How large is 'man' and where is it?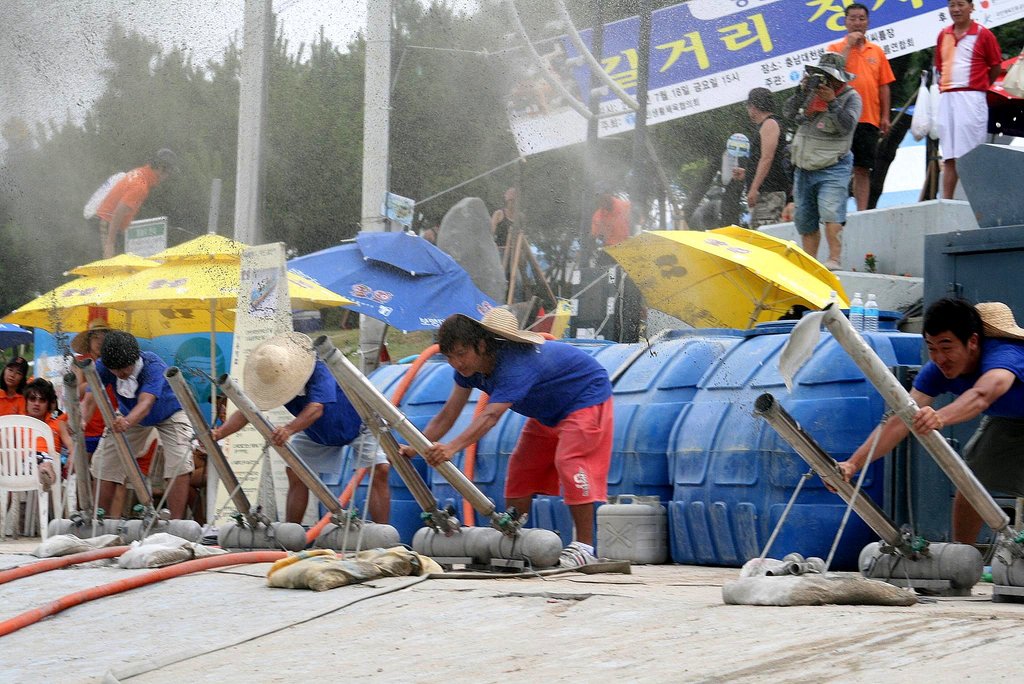
Bounding box: x1=741, y1=84, x2=786, y2=238.
